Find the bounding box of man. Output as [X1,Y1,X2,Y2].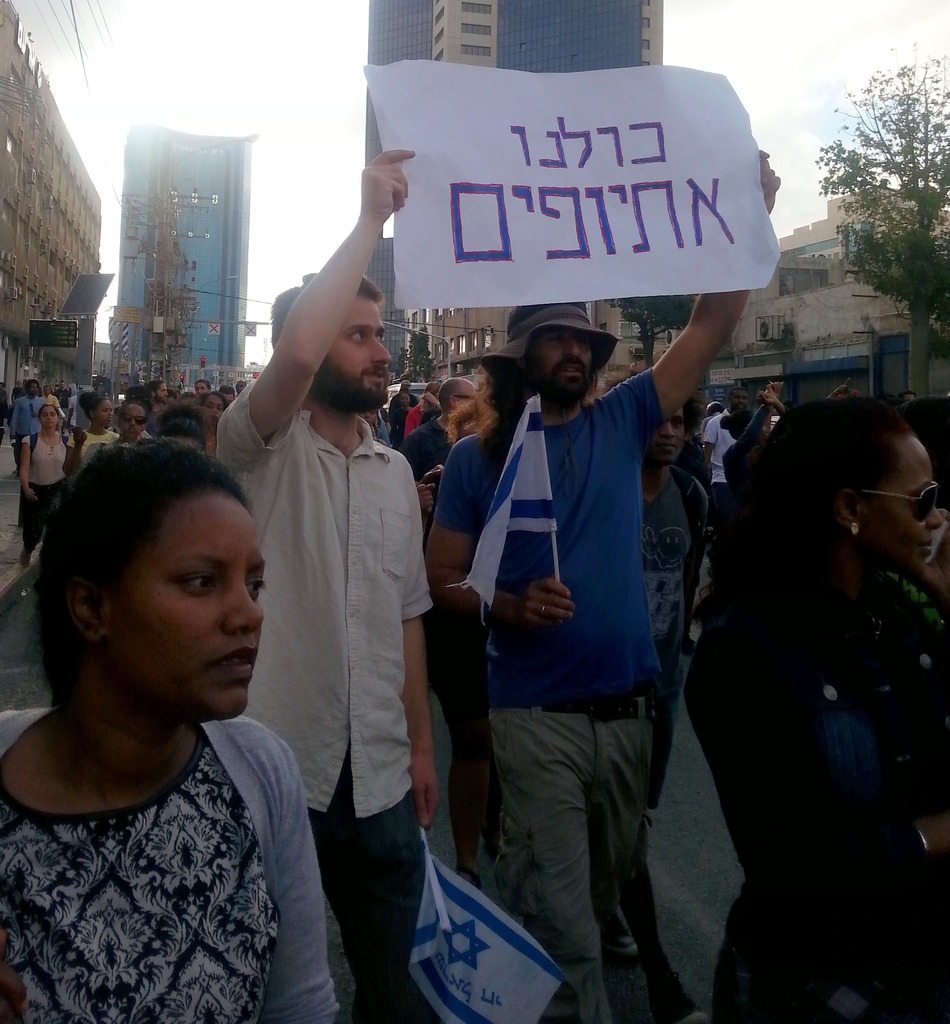
[395,372,499,476].
